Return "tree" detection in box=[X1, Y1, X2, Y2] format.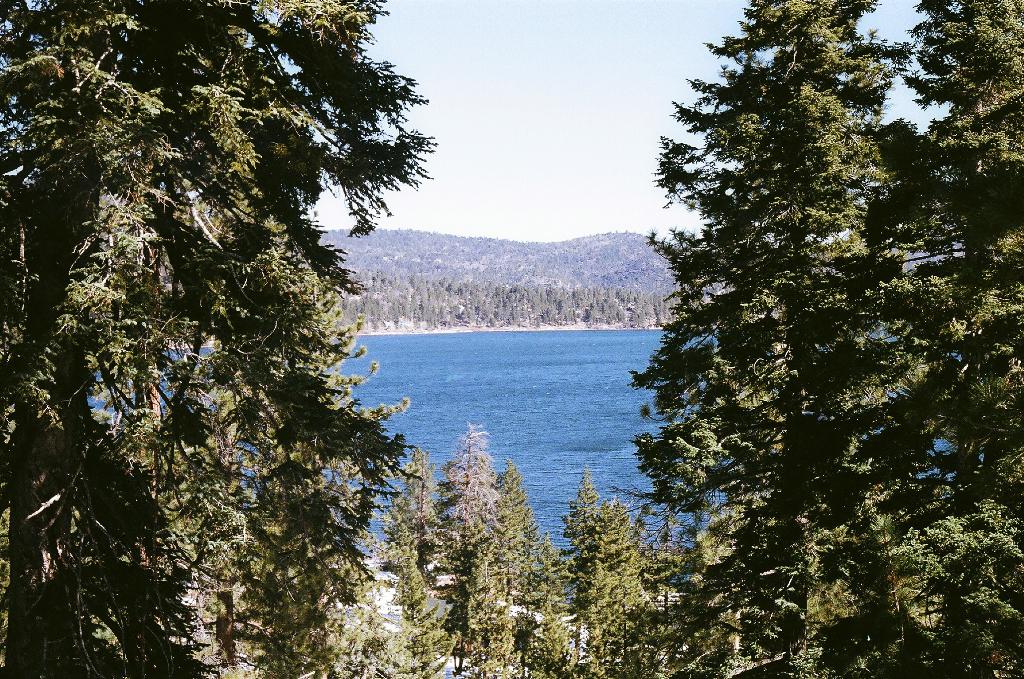
box=[510, 532, 574, 678].
